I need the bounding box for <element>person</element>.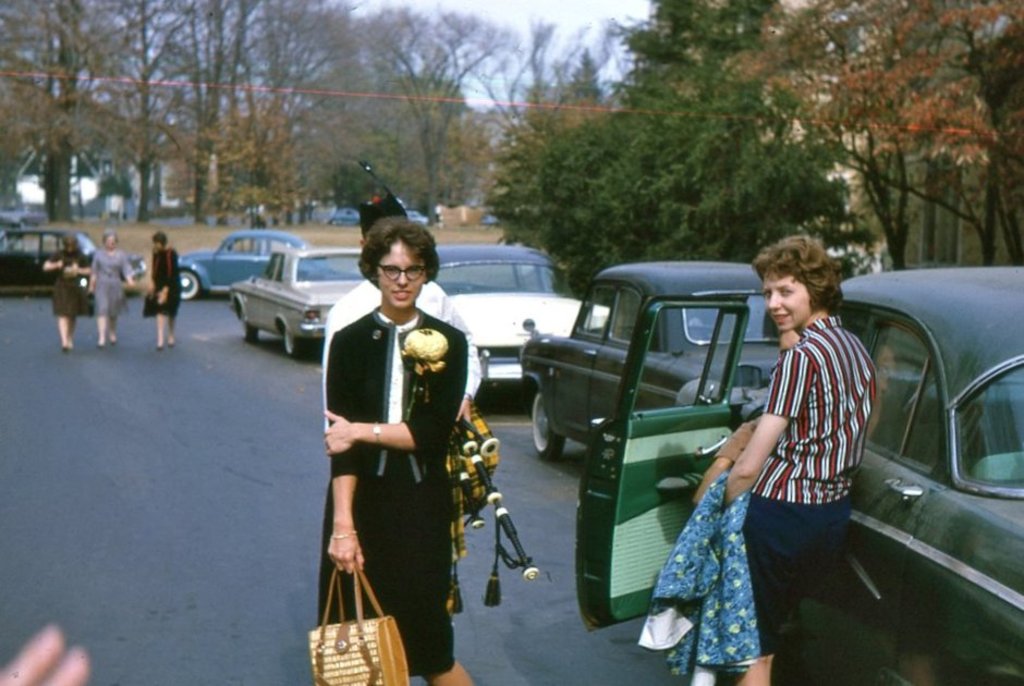
Here it is: box(40, 235, 87, 351).
